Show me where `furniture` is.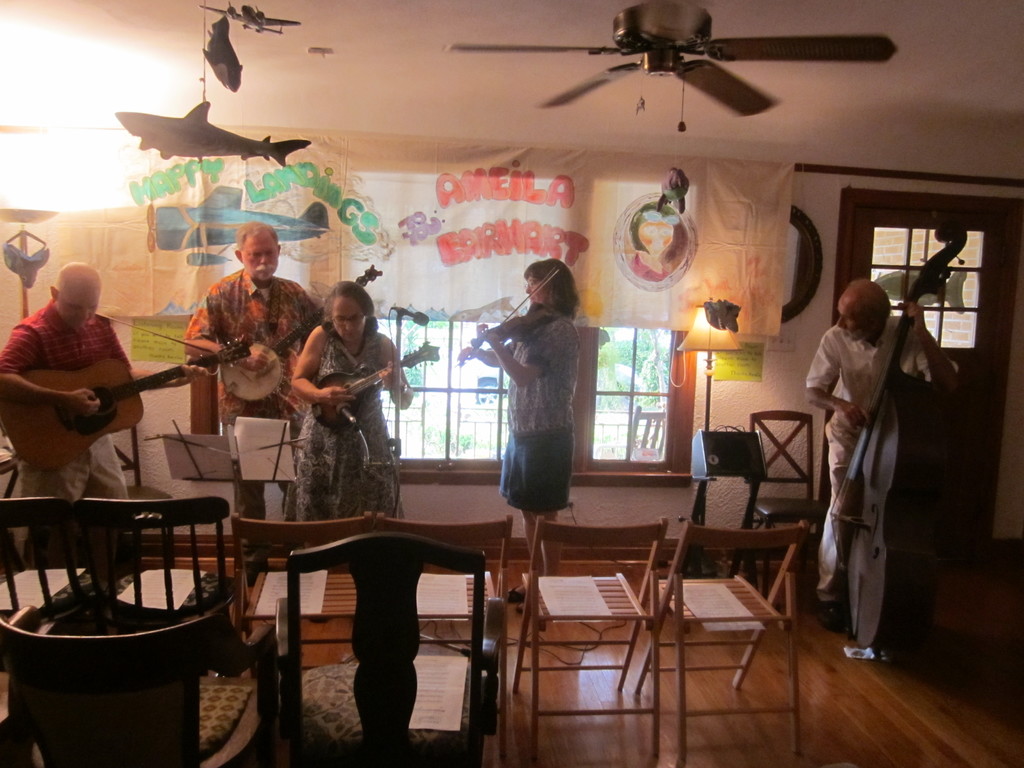
`furniture` is at Rect(0, 600, 232, 767).
